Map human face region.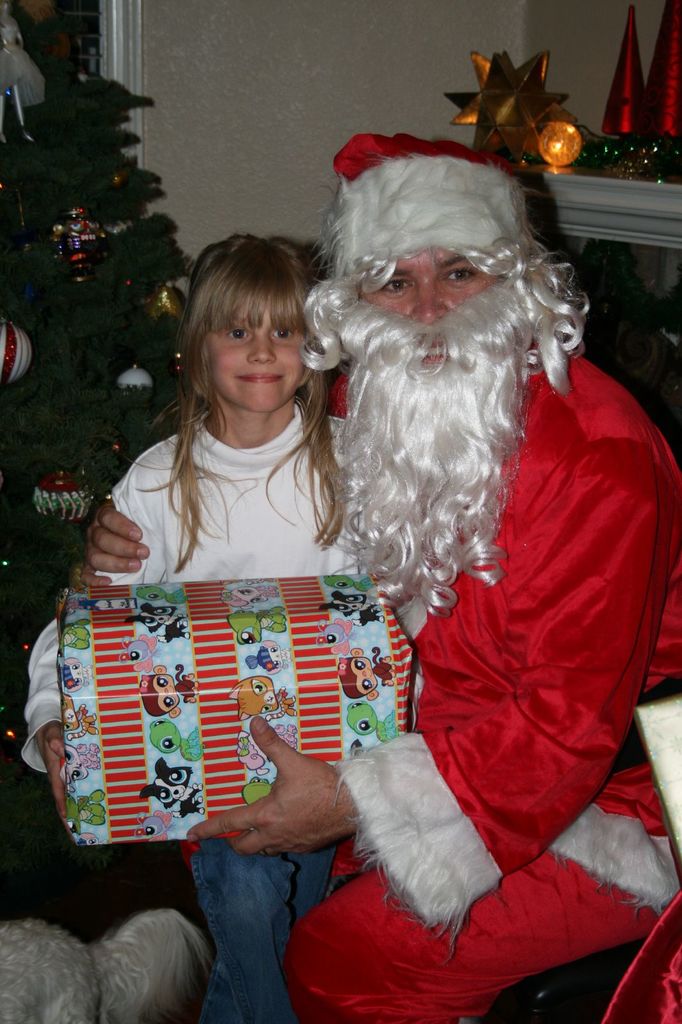
Mapped to region(360, 246, 512, 374).
